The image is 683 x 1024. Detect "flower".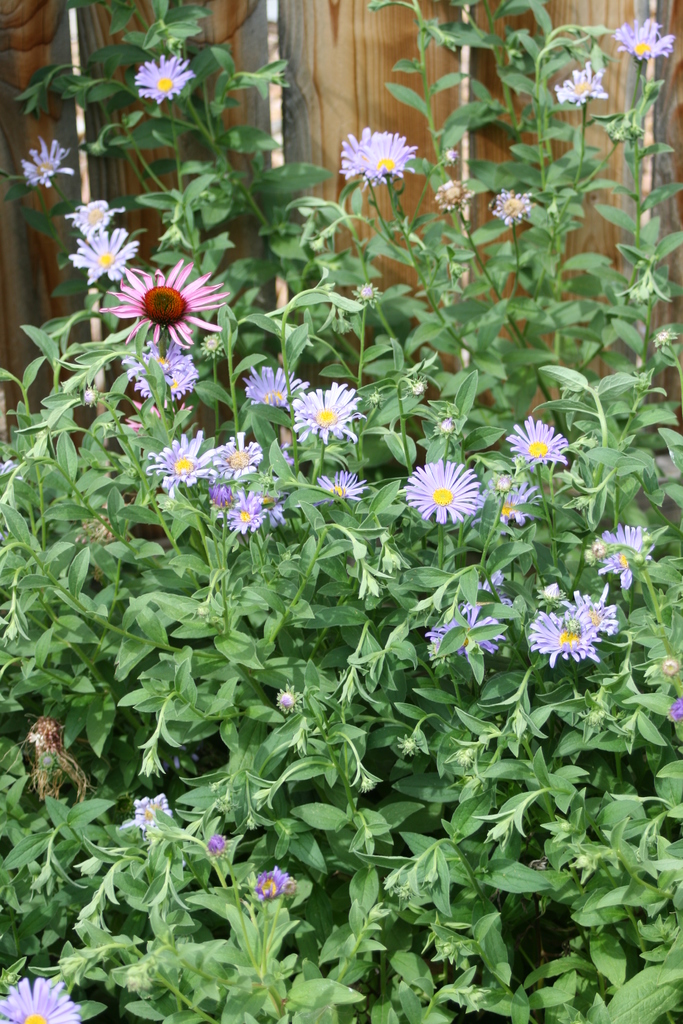
Detection: [73, 228, 141, 278].
